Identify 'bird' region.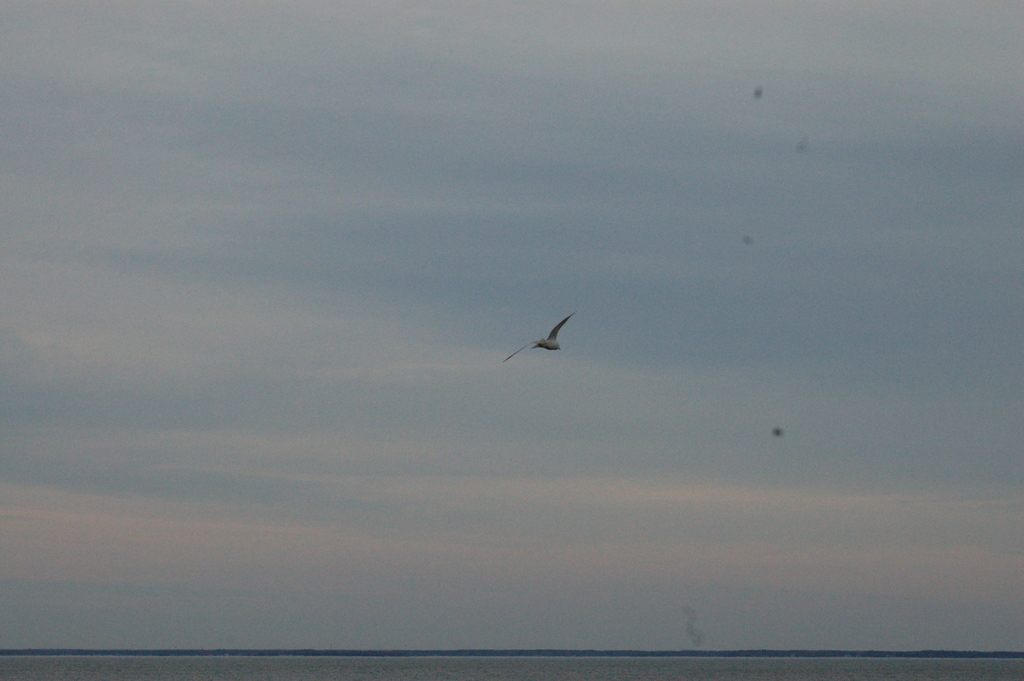
Region: [491,310,577,370].
